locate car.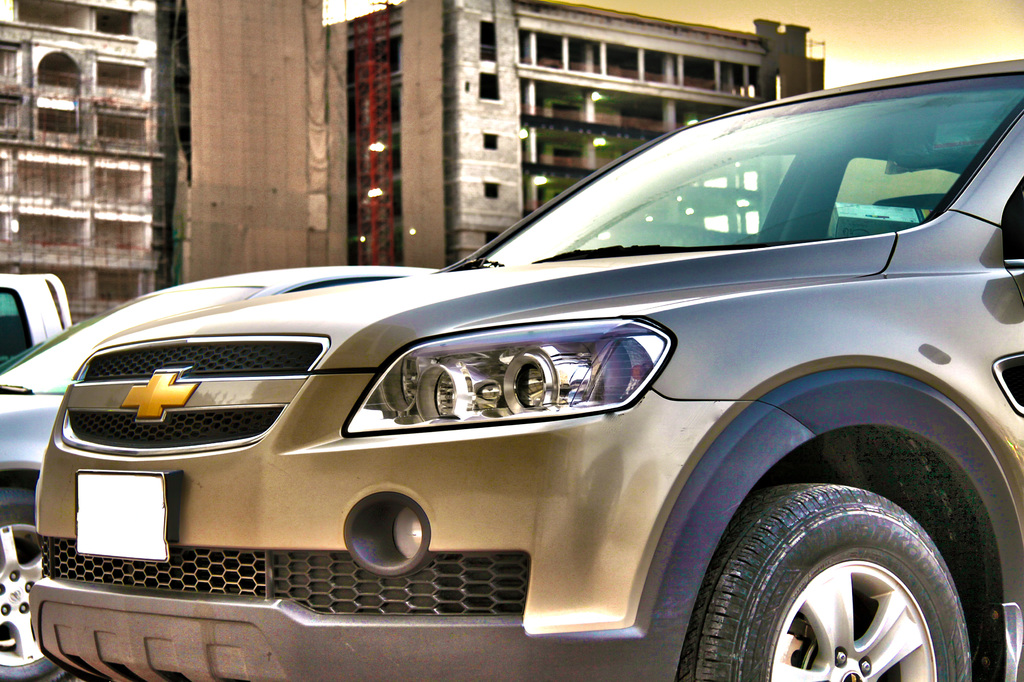
Bounding box: {"x1": 25, "y1": 53, "x2": 1023, "y2": 681}.
